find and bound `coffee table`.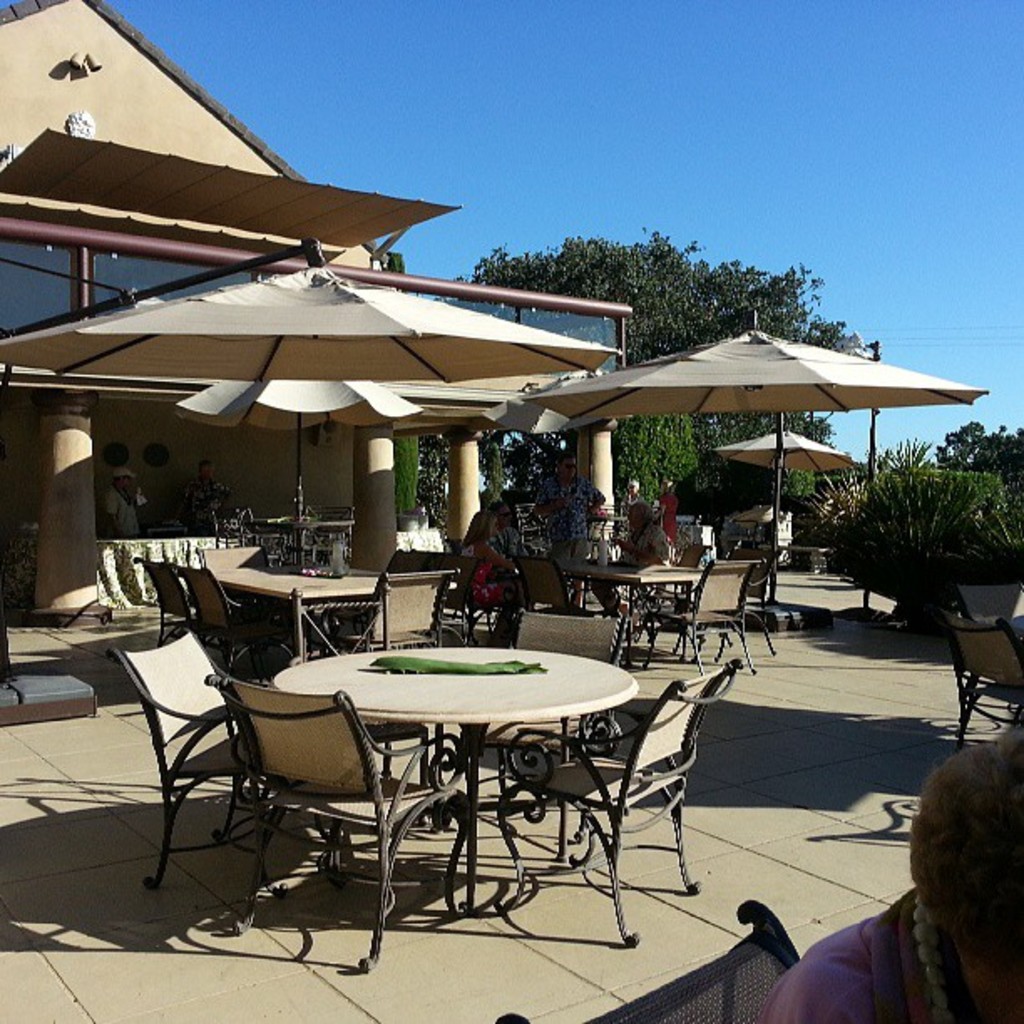
Bound: bbox=(229, 637, 671, 942).
